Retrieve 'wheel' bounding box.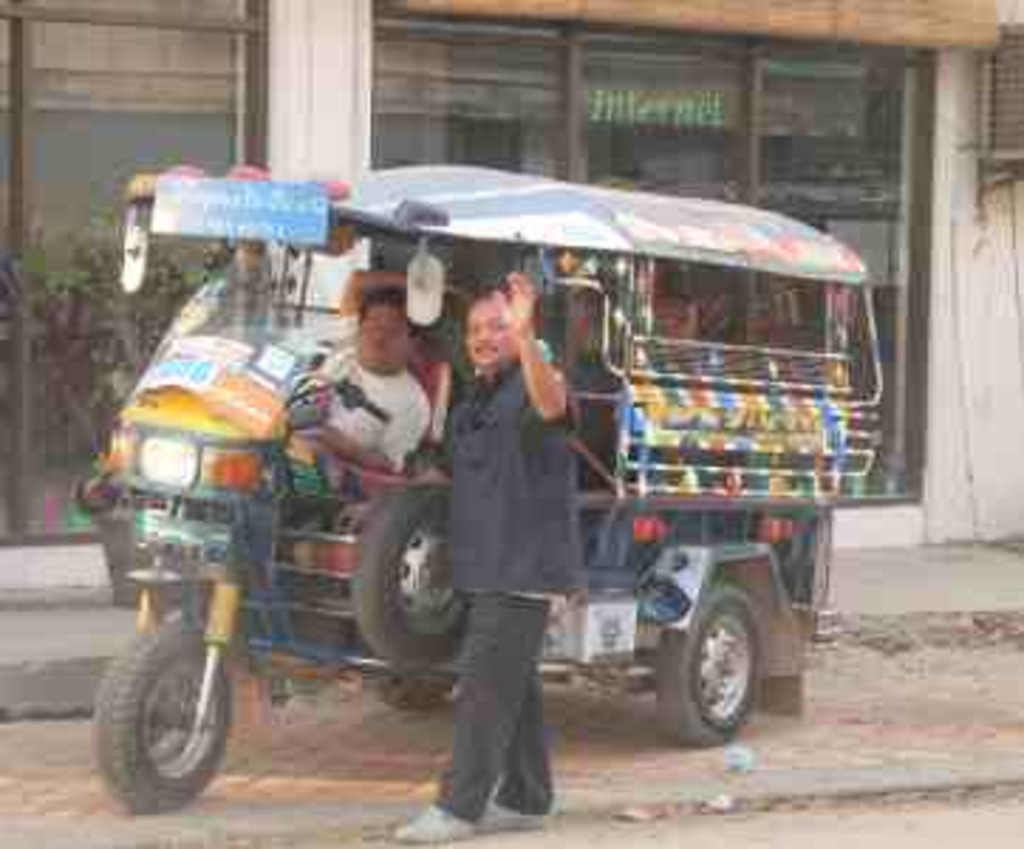
Bounding box: locate(365, 671, 447, 710).
